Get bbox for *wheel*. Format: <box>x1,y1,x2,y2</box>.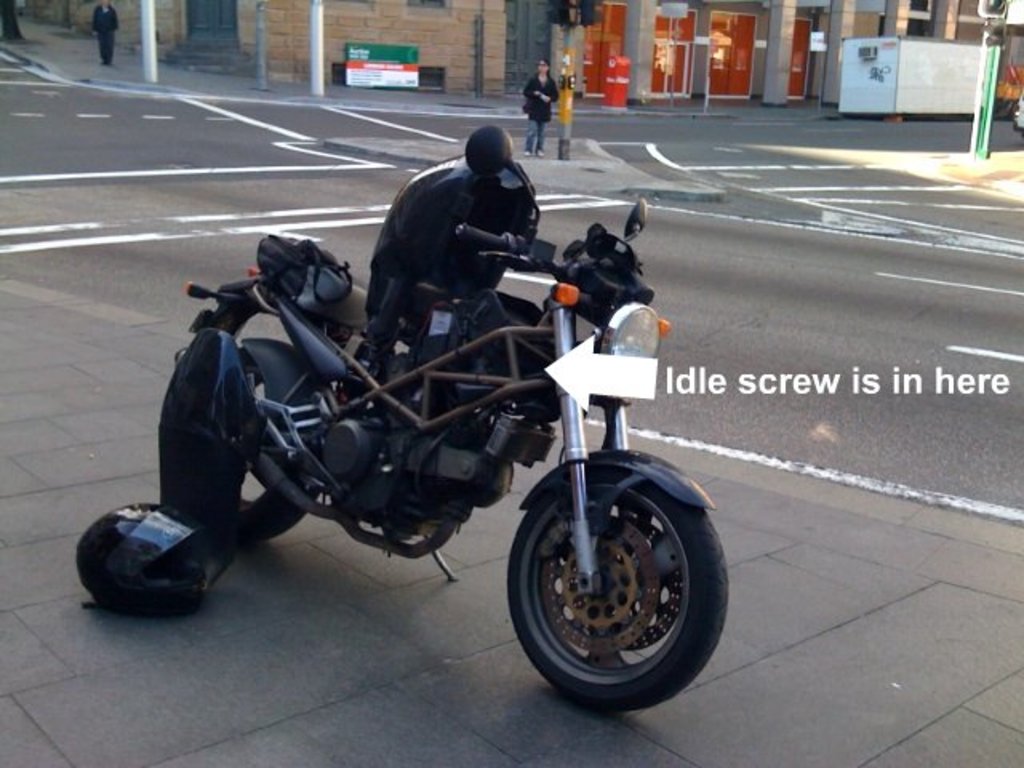
<box>213,349,331,544</box>.
